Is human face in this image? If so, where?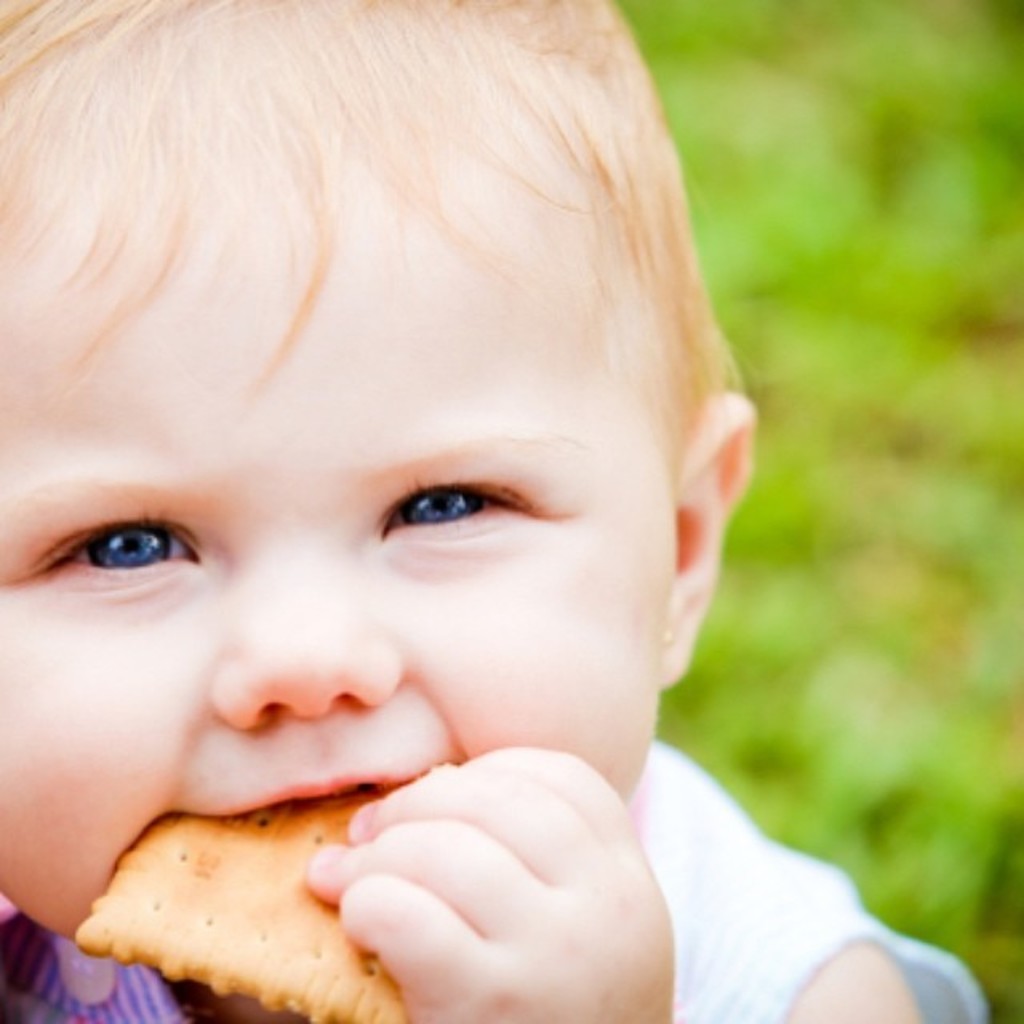
Yes, at (x1=0, y1=64, x2=701, y2=949).
